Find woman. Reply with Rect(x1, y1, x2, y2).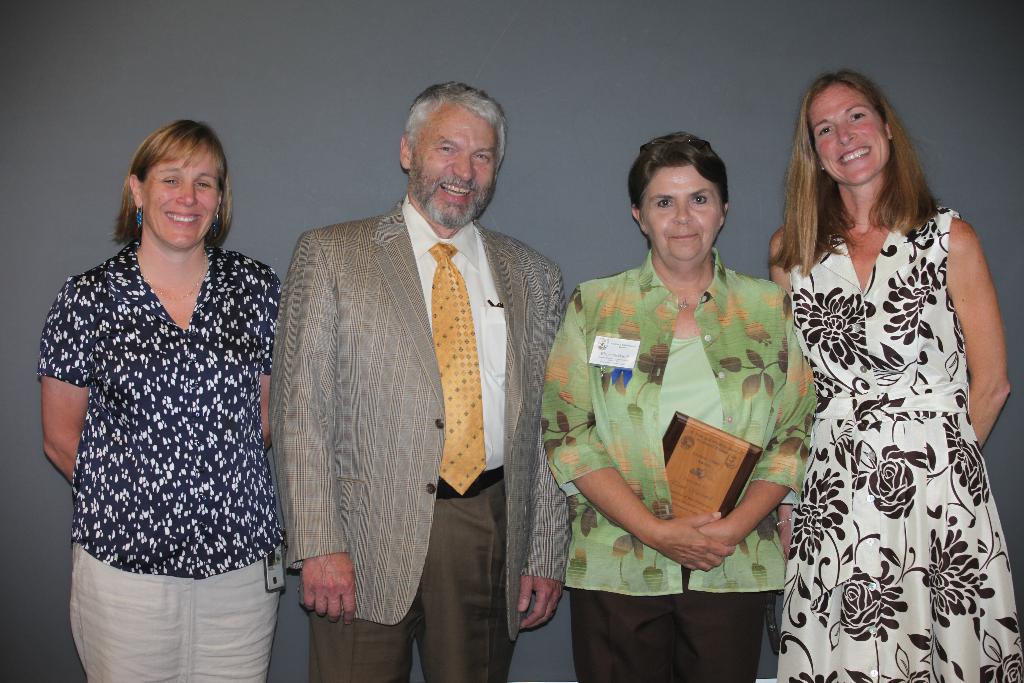
Rect(39, 120, 280, 682).
